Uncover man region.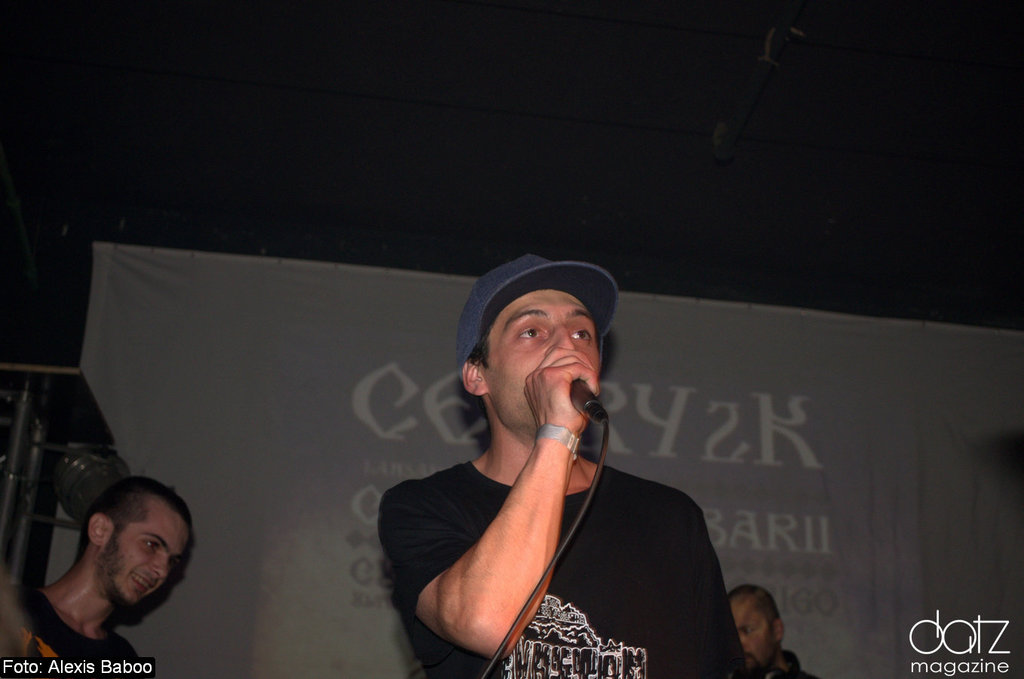
Uncovered: (21,475,194,678).
